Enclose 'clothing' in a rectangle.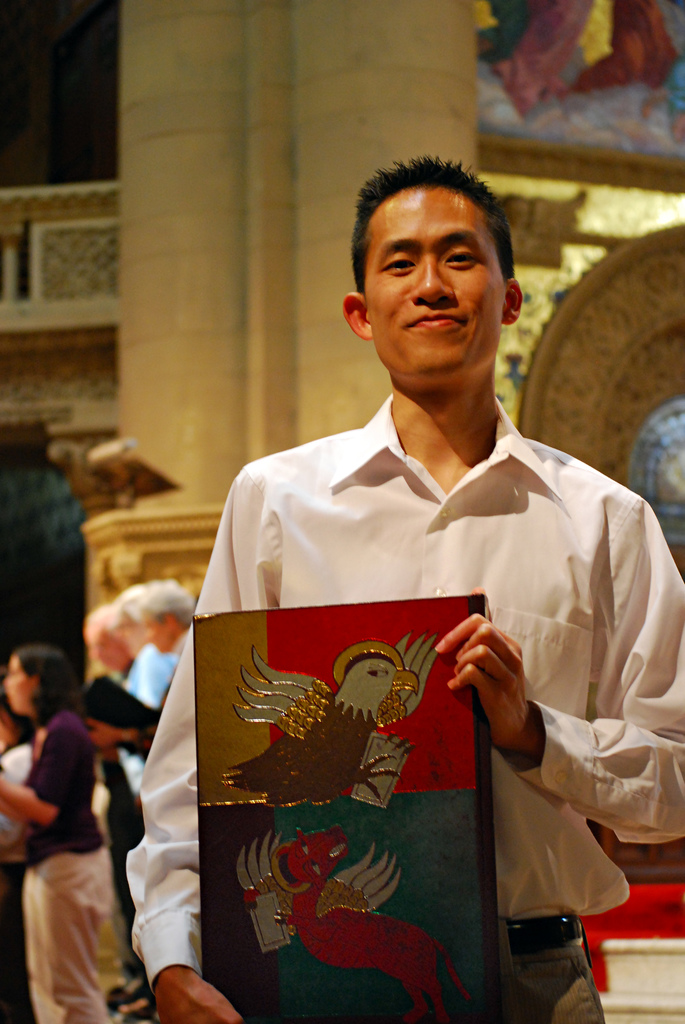
[left=114, top=381, right=684, bottom=1023].
